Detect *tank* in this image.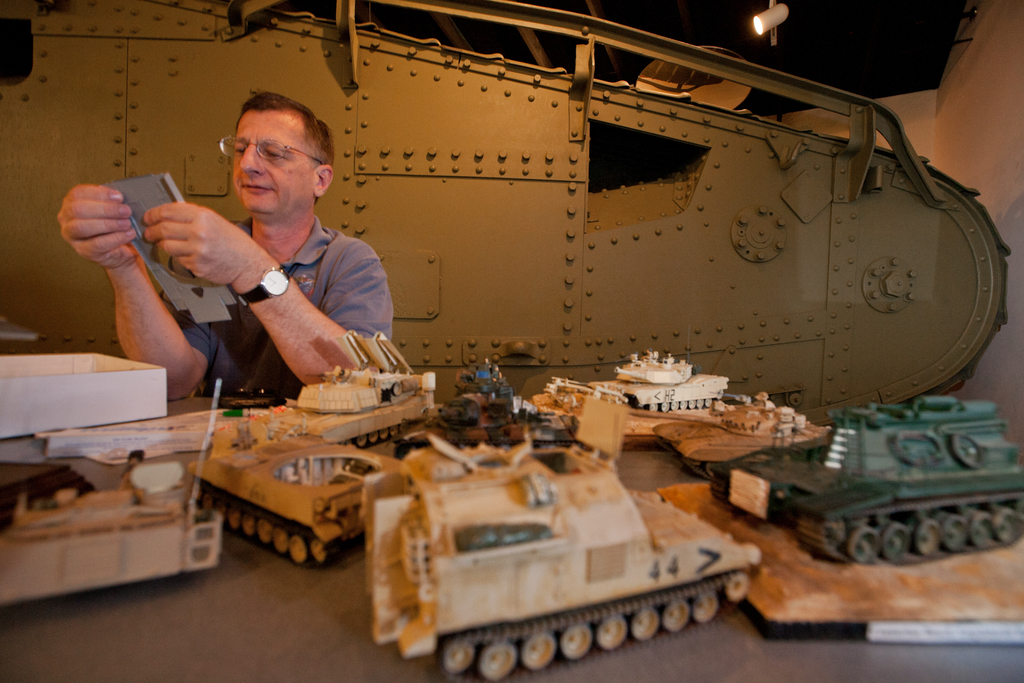
Detection: 392 359 580 447.
